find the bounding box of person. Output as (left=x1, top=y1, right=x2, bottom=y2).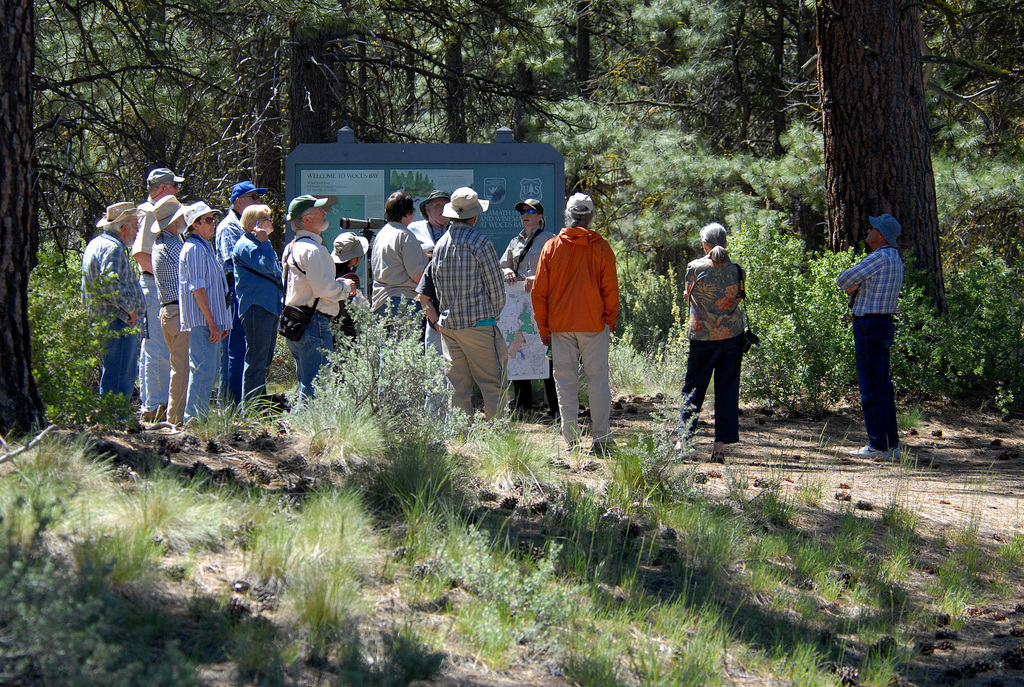
(left=836, top=210, right=905, bottom=459).
